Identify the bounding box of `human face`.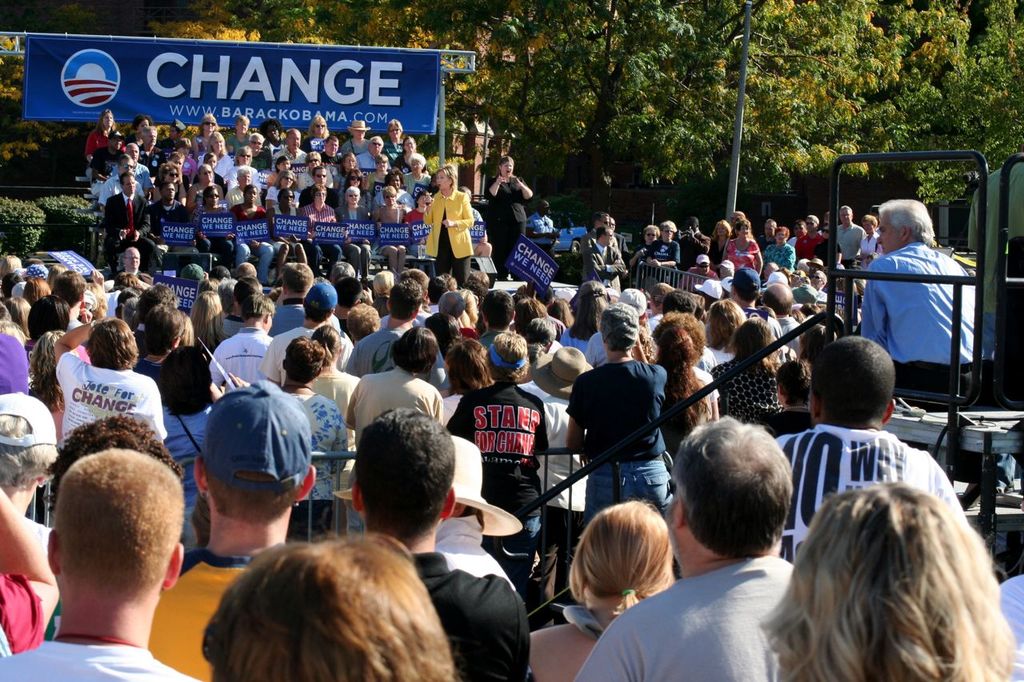
crop(374, 150, 396, 174).
